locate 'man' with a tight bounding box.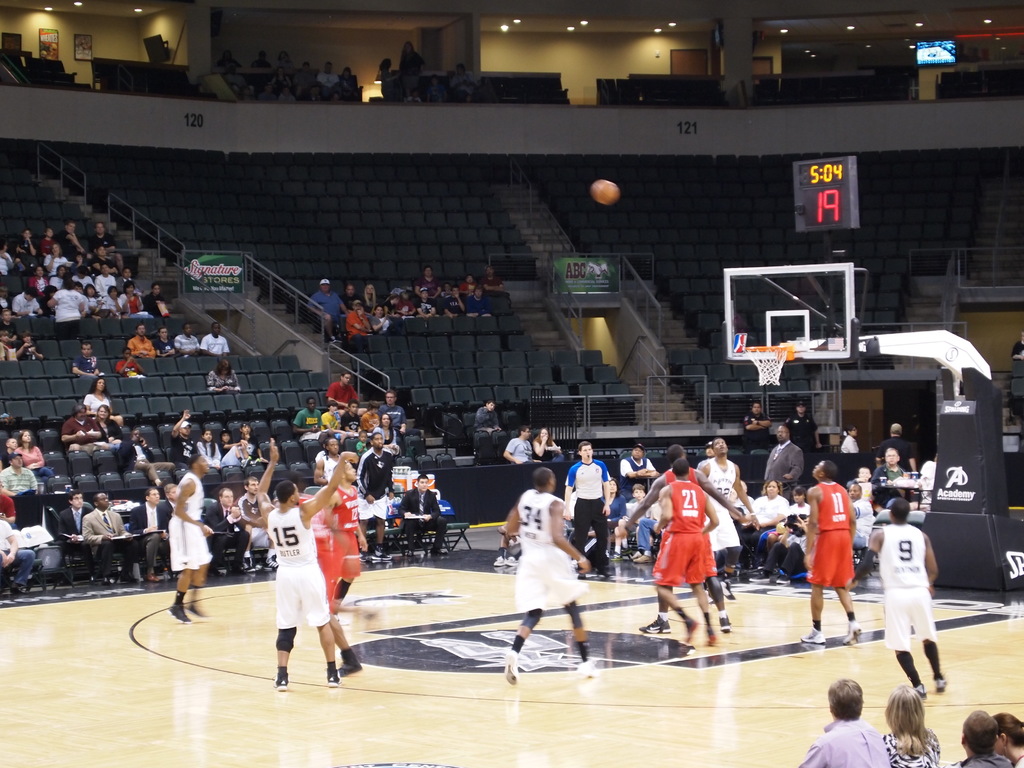
61/401/109/452.
